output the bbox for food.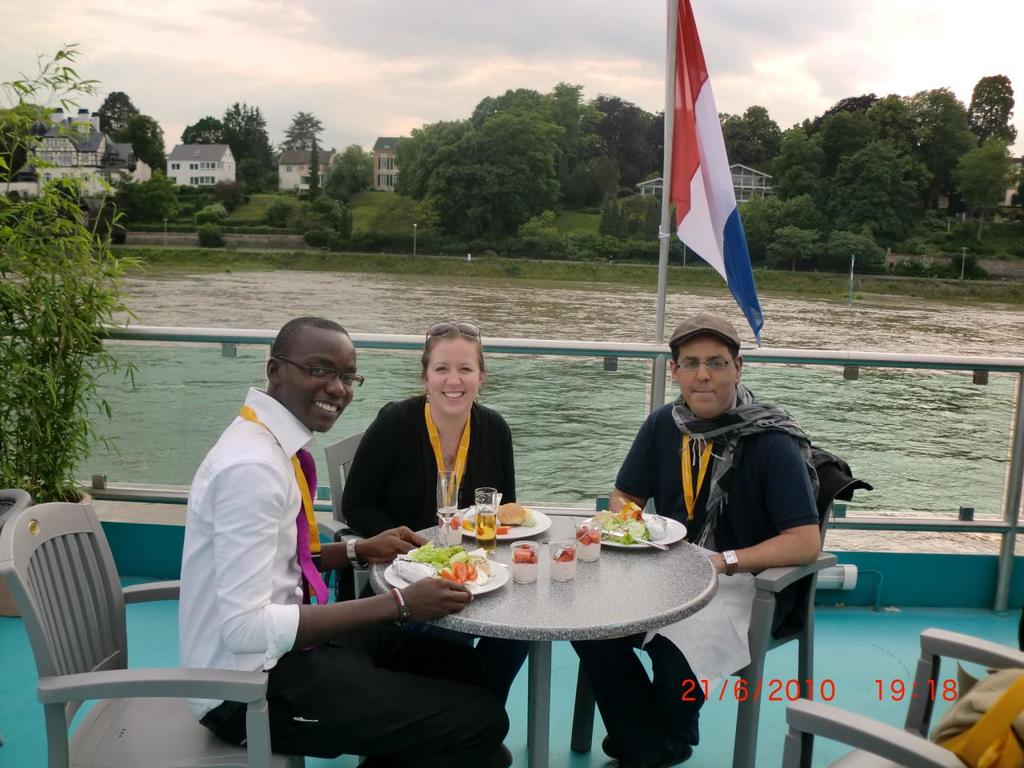
bbox=[550, 540, 574, 564].
